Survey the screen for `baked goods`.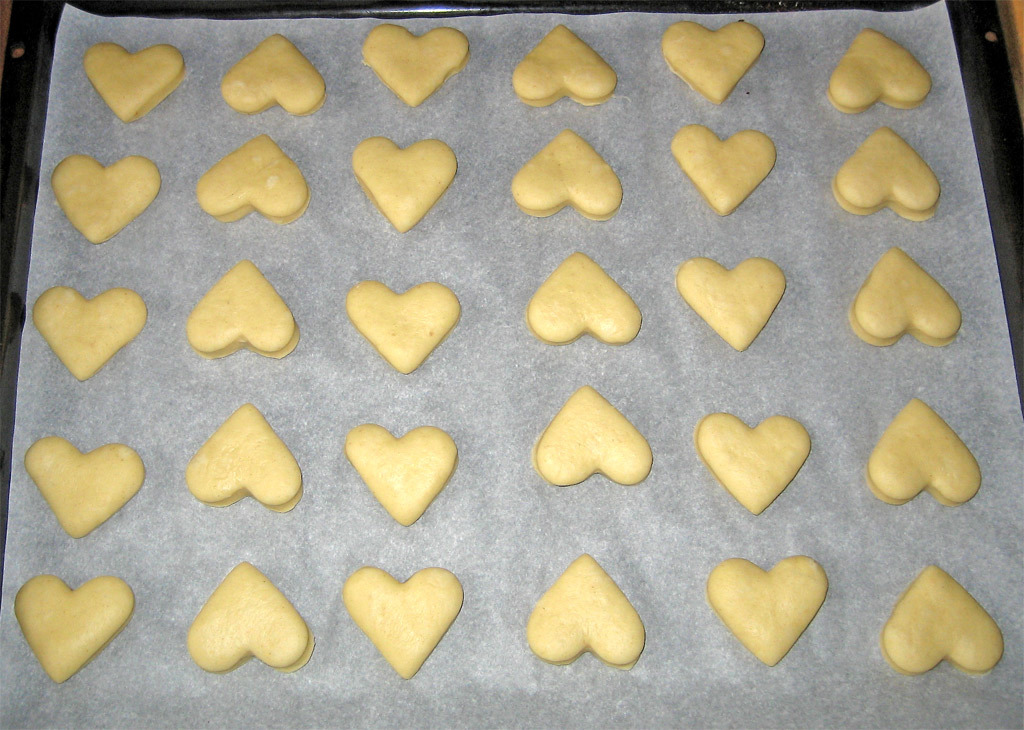
Survey found: 851,247,962,349.
